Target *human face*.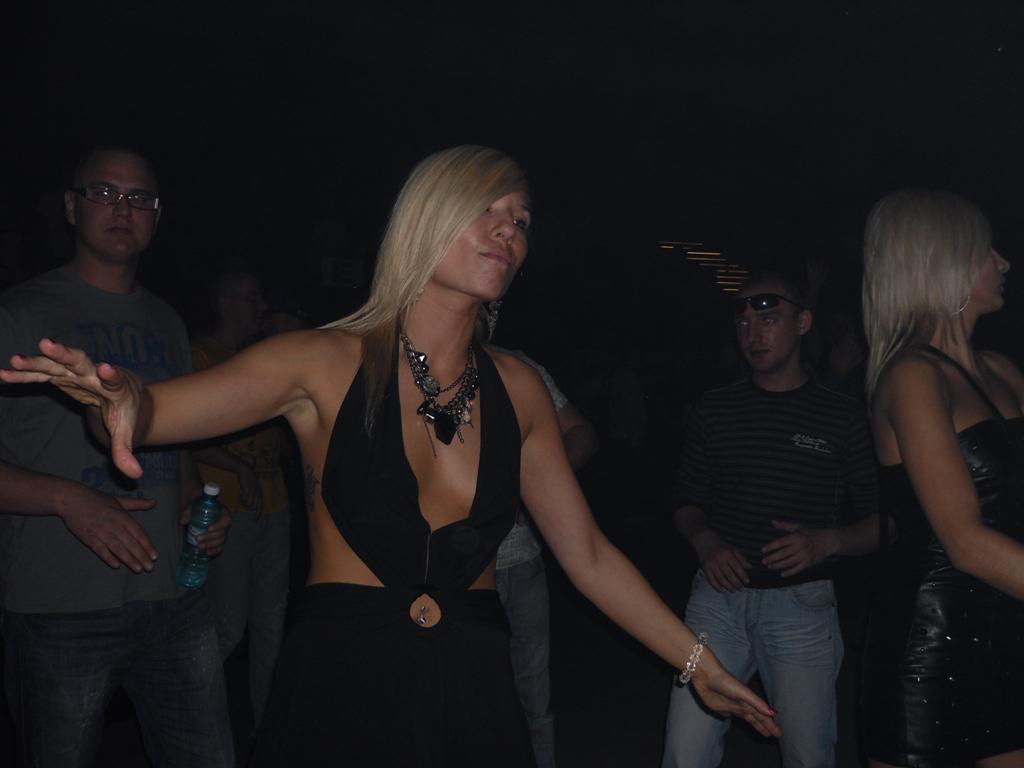
Target region: crop(733, 277, 797, 370).
